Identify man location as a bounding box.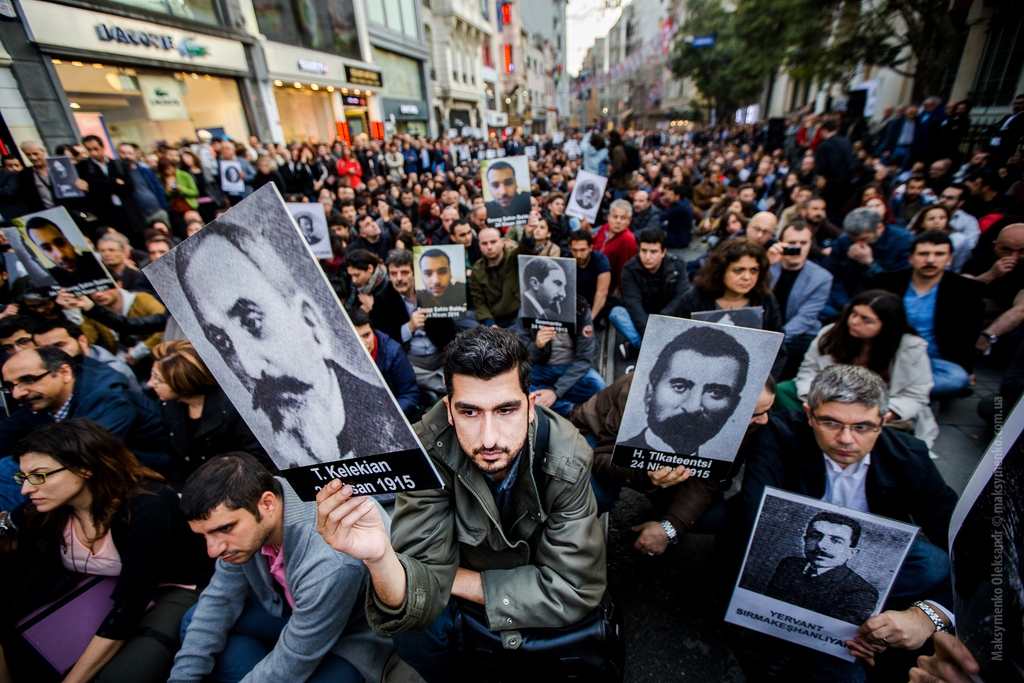
785:197:837:264.
